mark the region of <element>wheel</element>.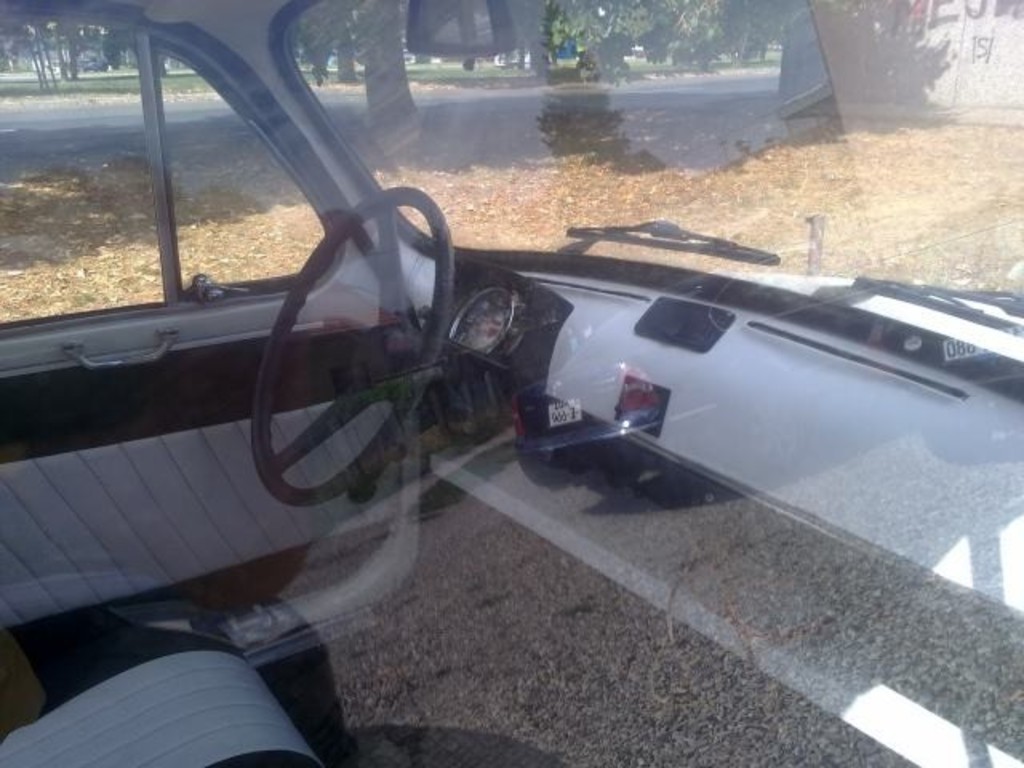
Region: (248,186,454,504).
